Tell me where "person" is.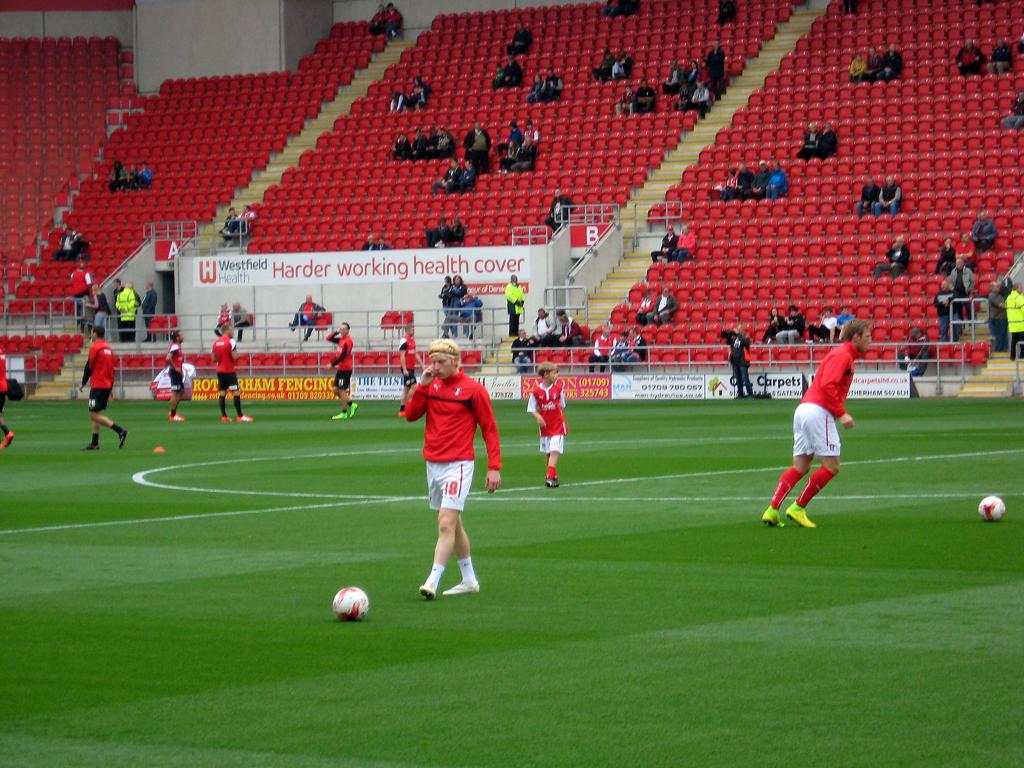
"person" is at x1=726 y1=172 x2=739 y2=193.
